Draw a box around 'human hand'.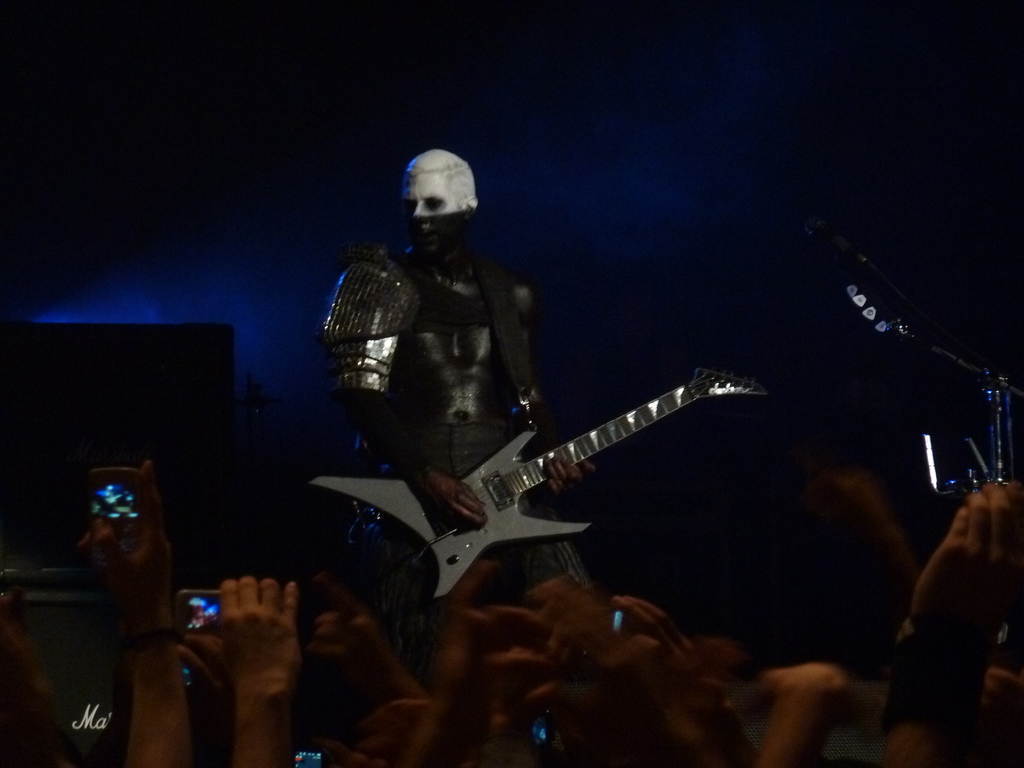
left=421, top=468, right=489, bottom=532.
